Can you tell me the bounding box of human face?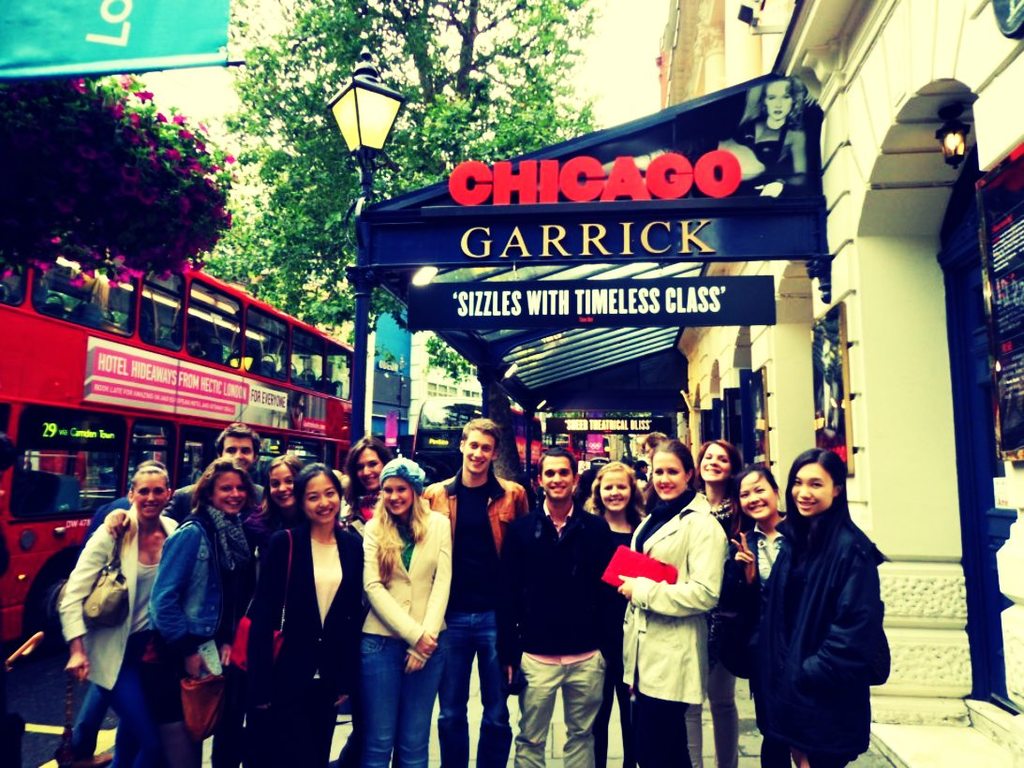
{"left": 130, "top": 471, "right": 180, "bottom": 517}.
